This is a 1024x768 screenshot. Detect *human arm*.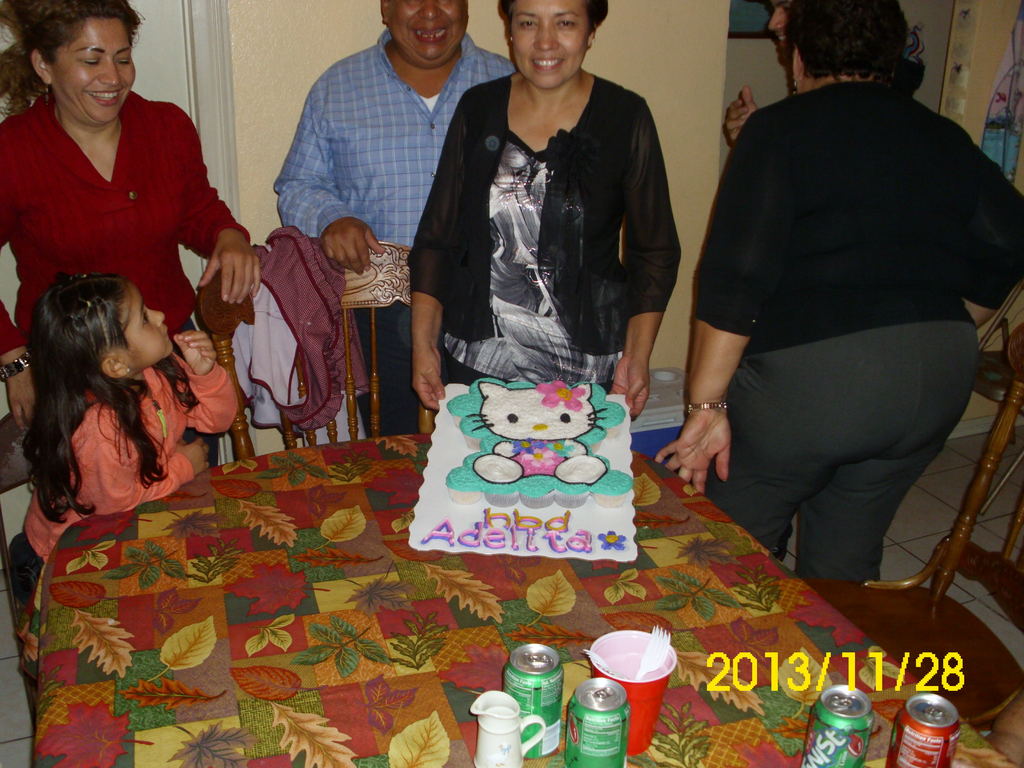
<box>941,116,1023,310</box>.
